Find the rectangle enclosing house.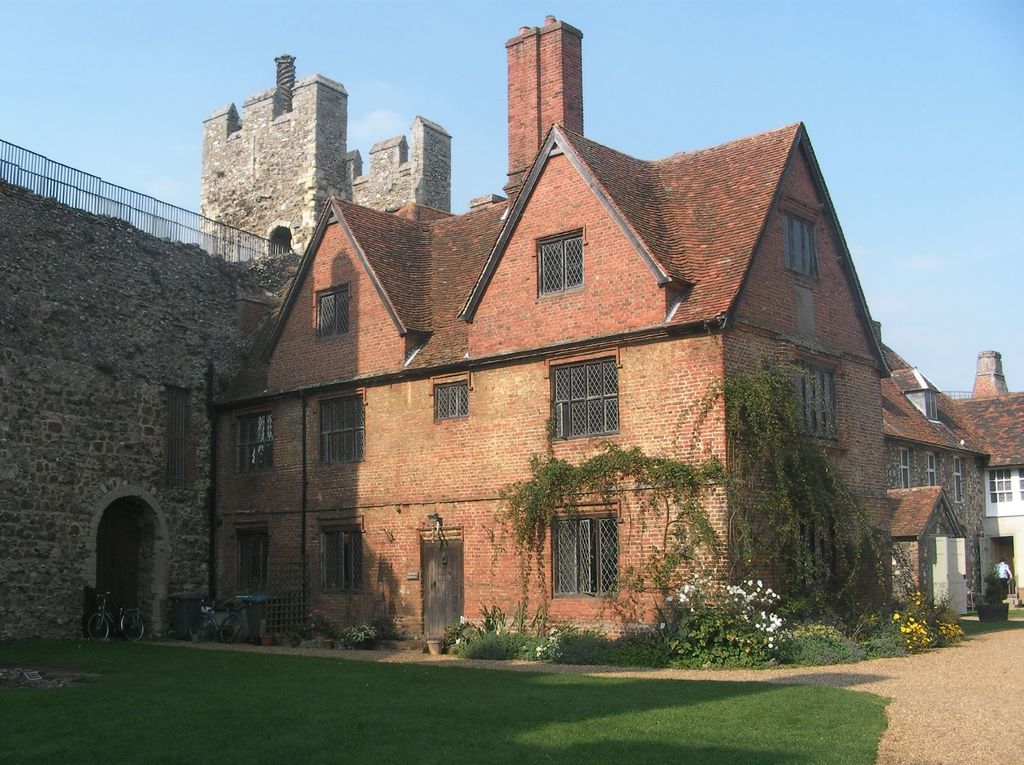
rect(209, 61, 956, 677).
